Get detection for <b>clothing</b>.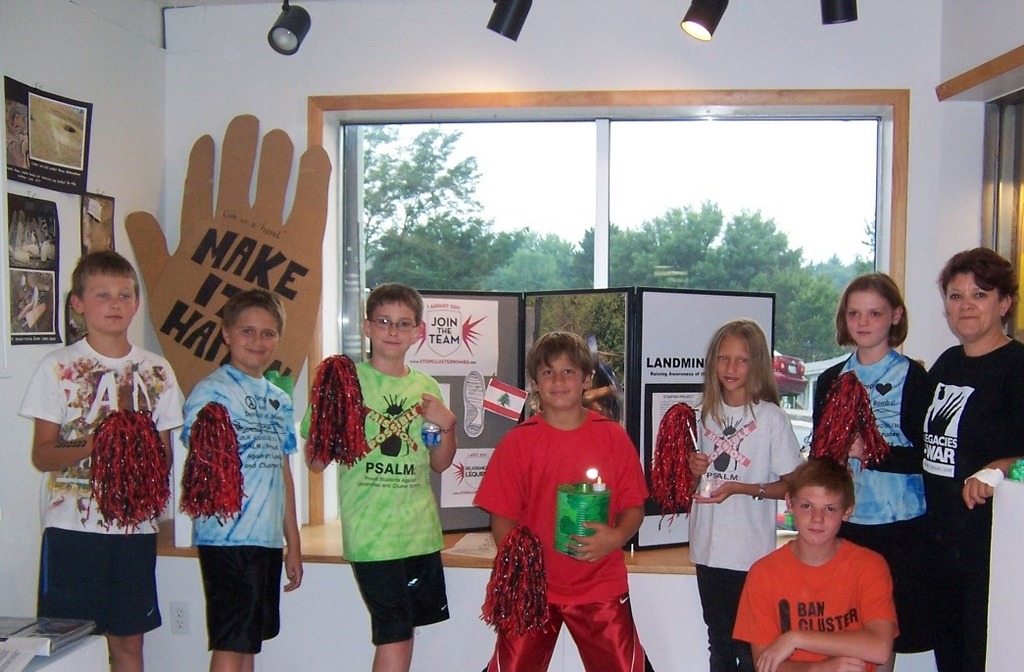
Detection: {"left": 805, "top": 346, "right": 933, "bottom": 653}.
